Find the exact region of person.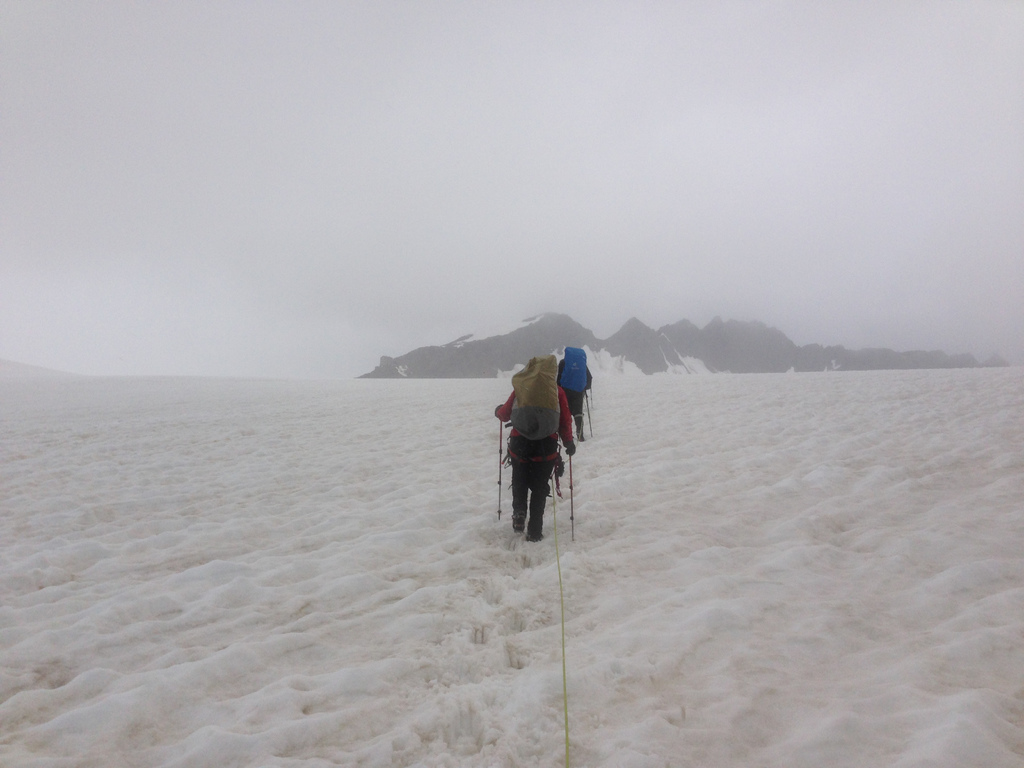
Exact region: (558,336,593,435).
